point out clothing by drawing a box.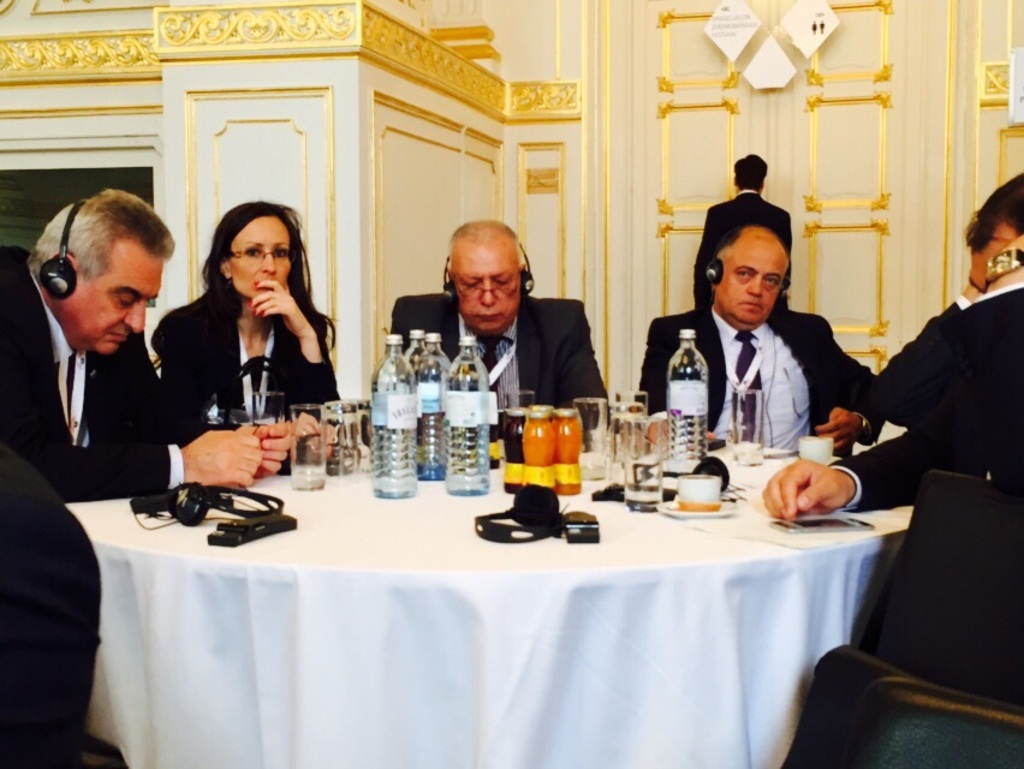
crop(692, 186, 794, 309).
